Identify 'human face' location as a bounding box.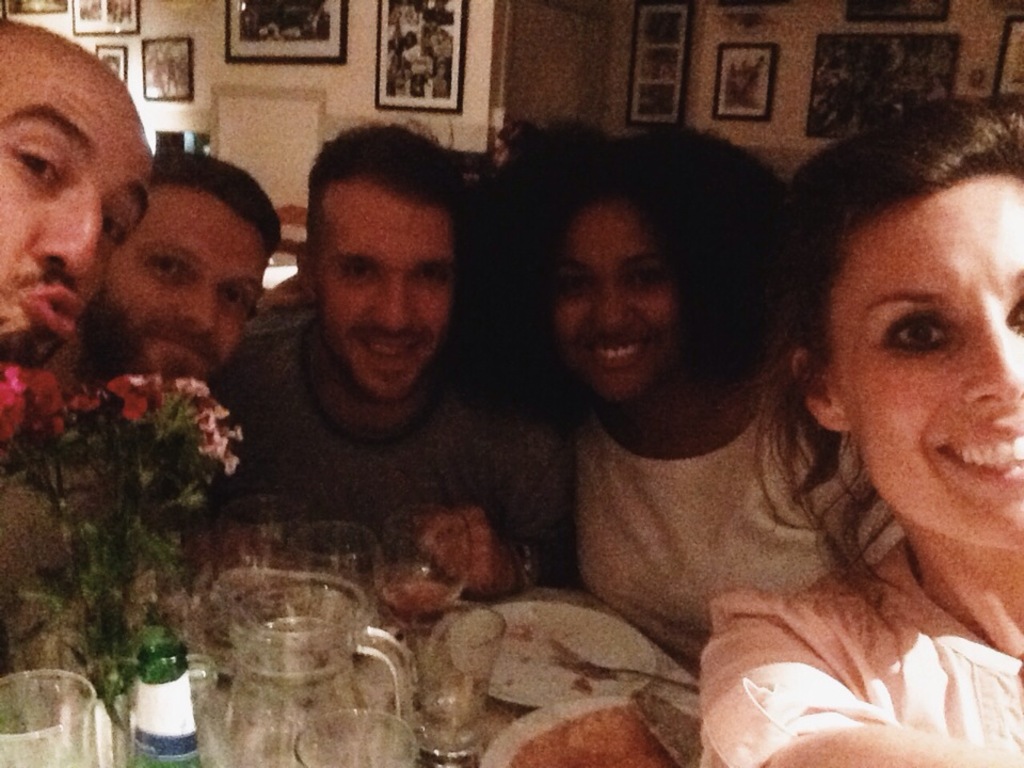
pyautogui.locateOnScreen(829, 174, 1023, 555).
